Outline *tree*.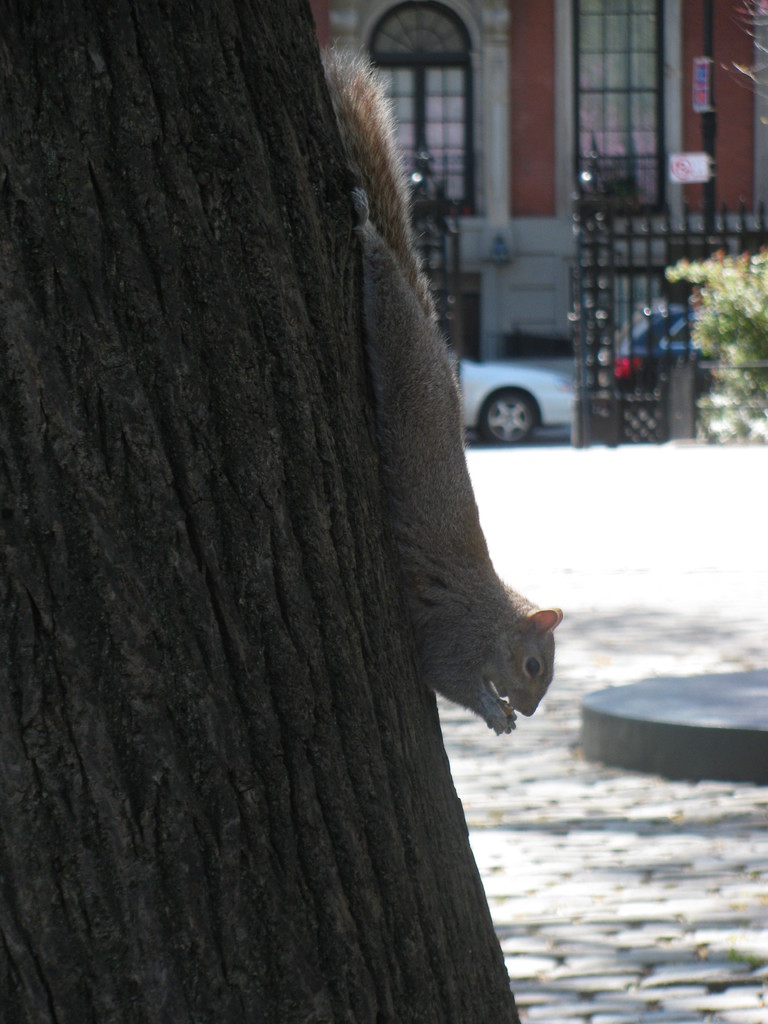
Outline: pyautogui.locateOnScreen(657, 219, 767, 469).
